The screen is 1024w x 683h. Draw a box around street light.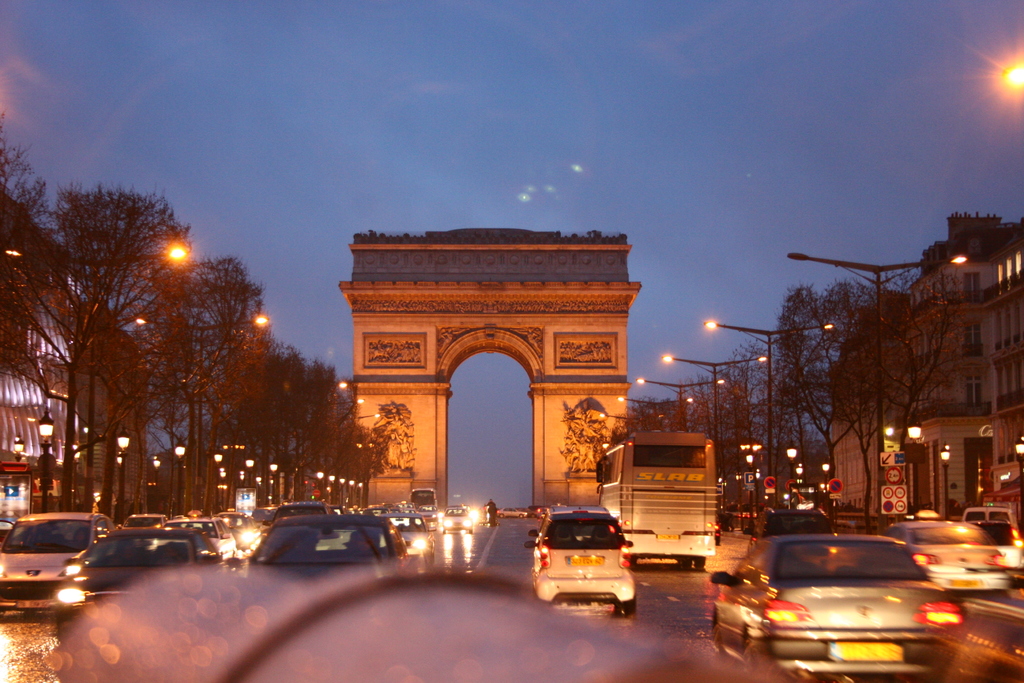
l=659, t=352, r=772, b=481.
